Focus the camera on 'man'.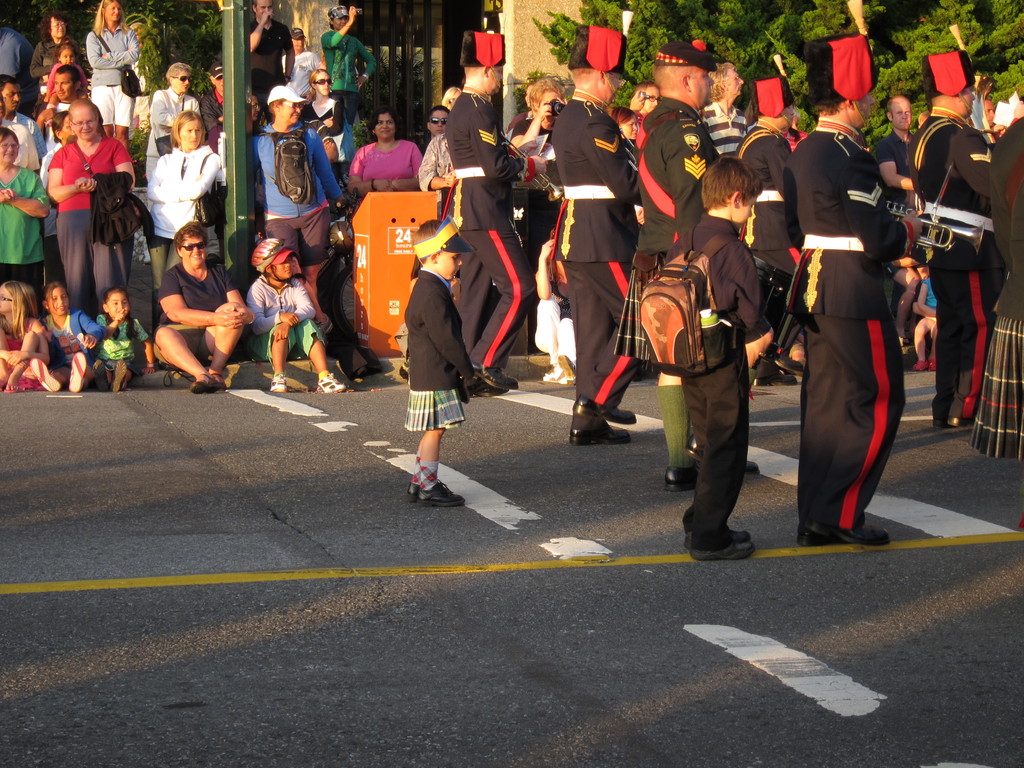
Focus region: x1=38, y1=63, x2=82, y2=152.
